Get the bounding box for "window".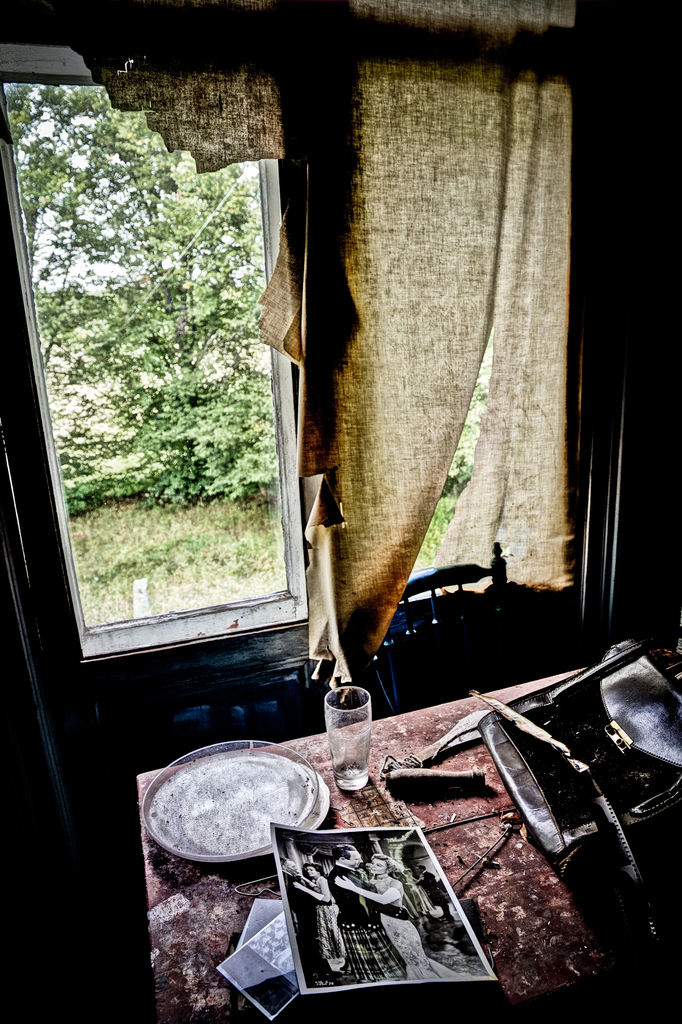
l=0, t=40, r=315, b=676.
